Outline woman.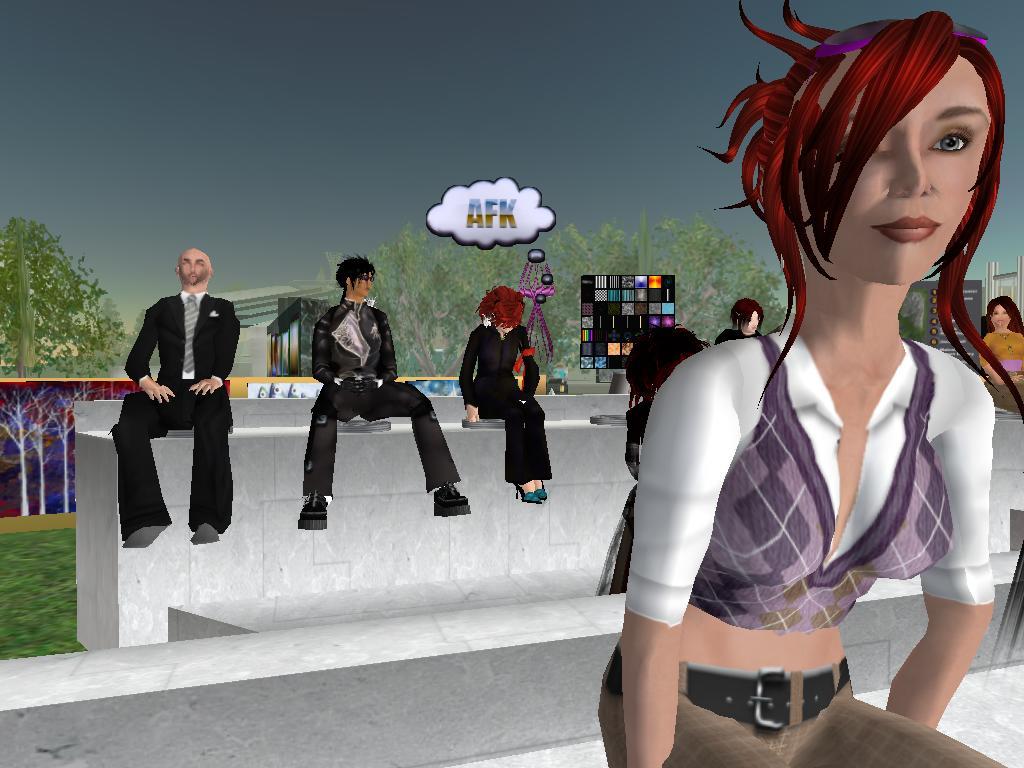
Outline: 976/297/1023/418.
